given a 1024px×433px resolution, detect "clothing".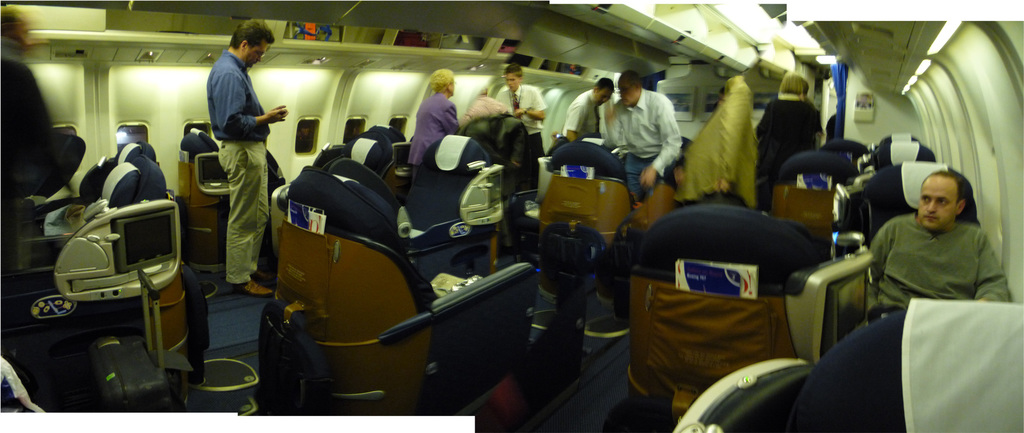
box=[859, 177, 1005, 325].
